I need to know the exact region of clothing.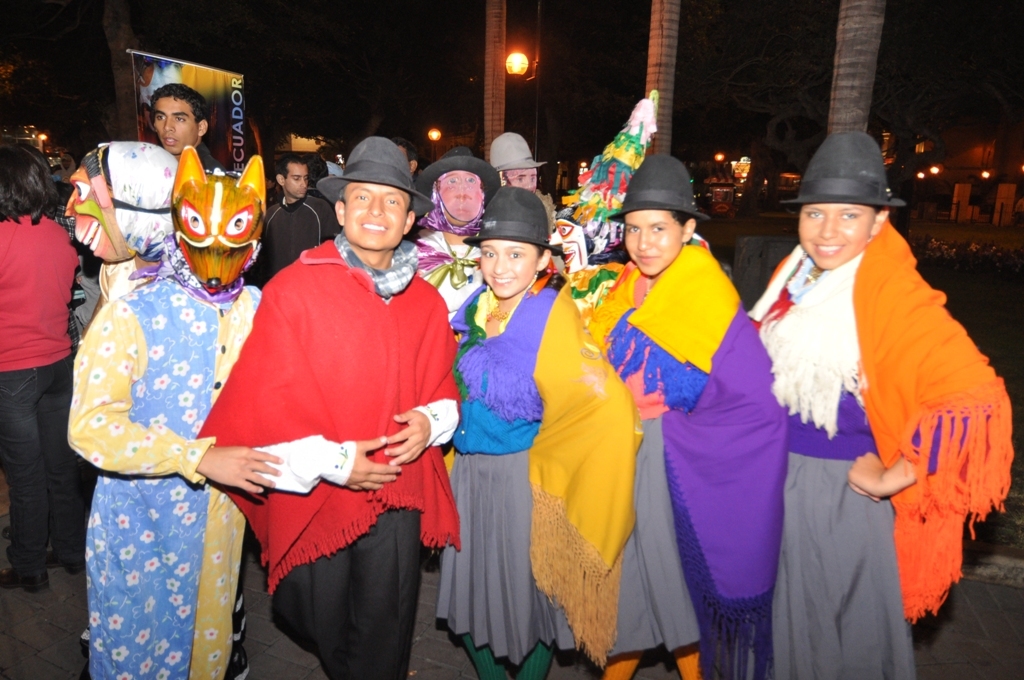
Region: box=[193, 143, 223, 178].
